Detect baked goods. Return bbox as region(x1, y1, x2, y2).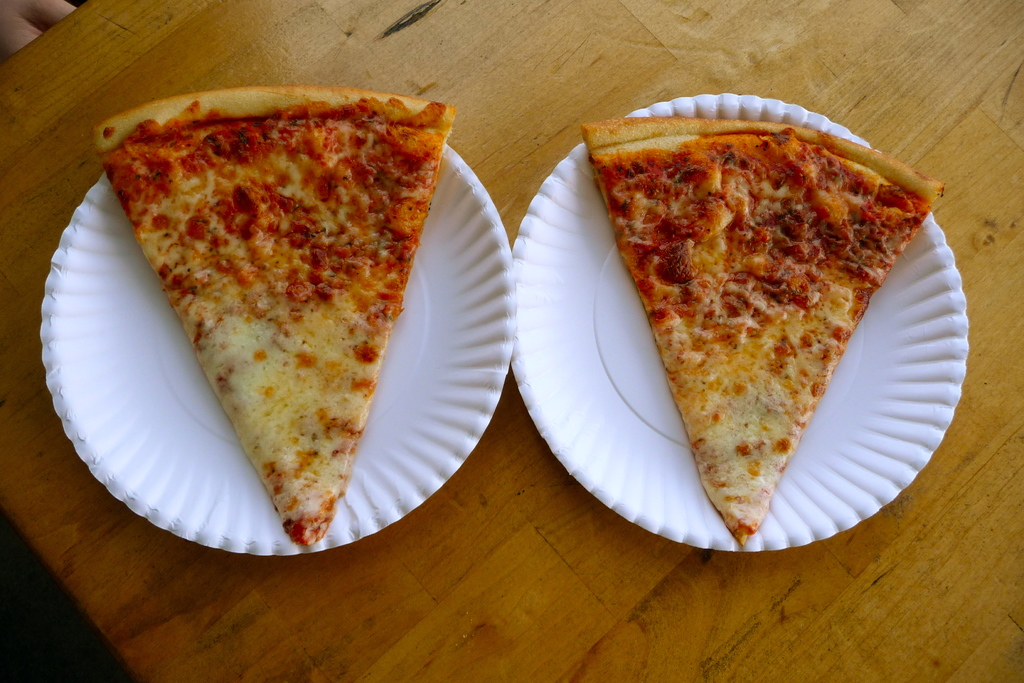
region(582, 118, 947, 542).
